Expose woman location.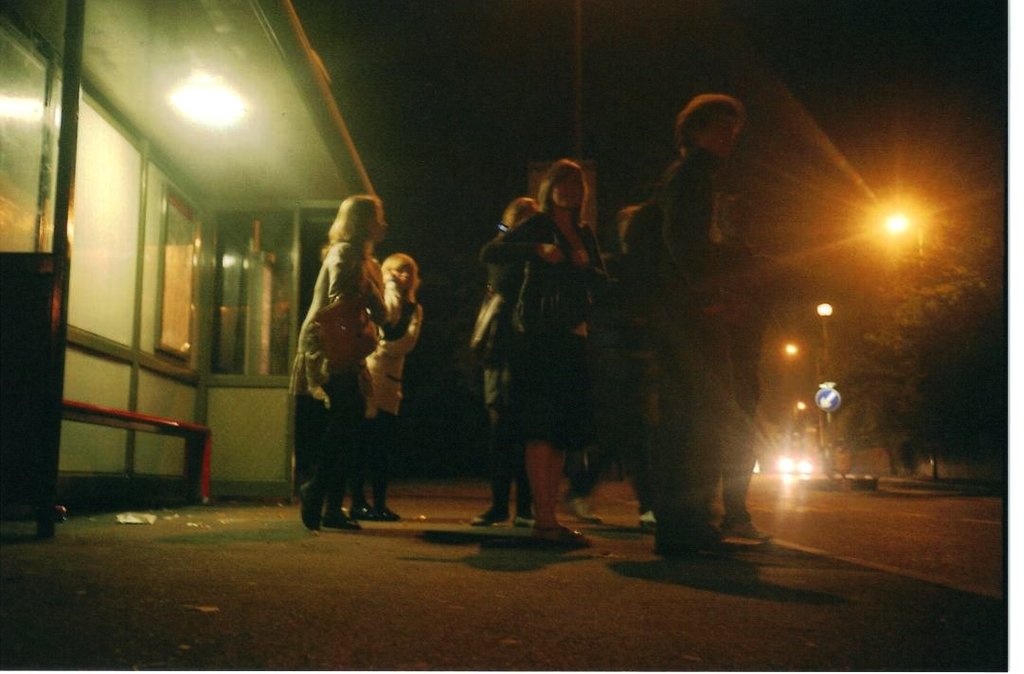
Exposed at bbox=(471, 152, 619, 563).
